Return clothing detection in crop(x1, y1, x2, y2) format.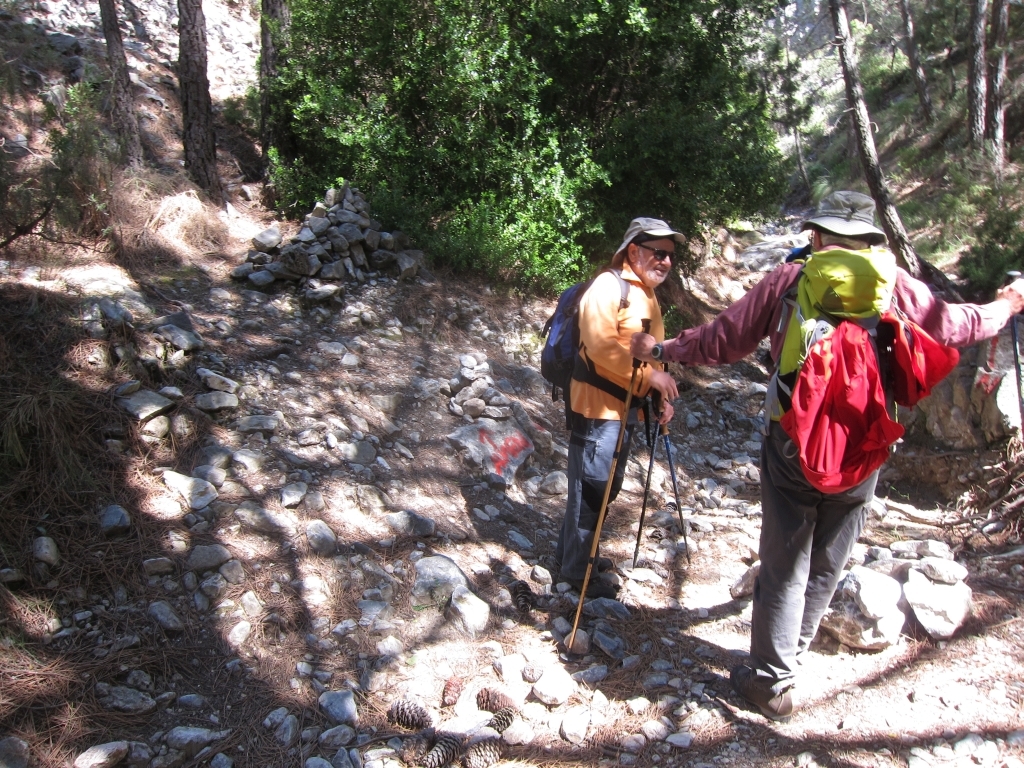
crop(558, 258, 664, 577).
